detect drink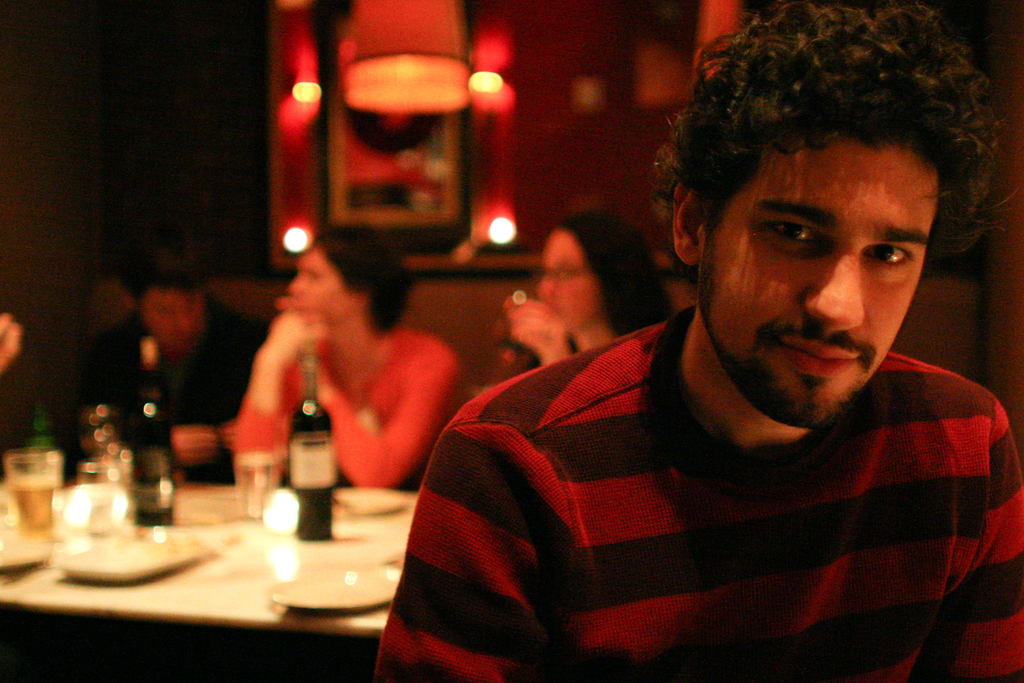
BBox(11, 488, 54, 534)
